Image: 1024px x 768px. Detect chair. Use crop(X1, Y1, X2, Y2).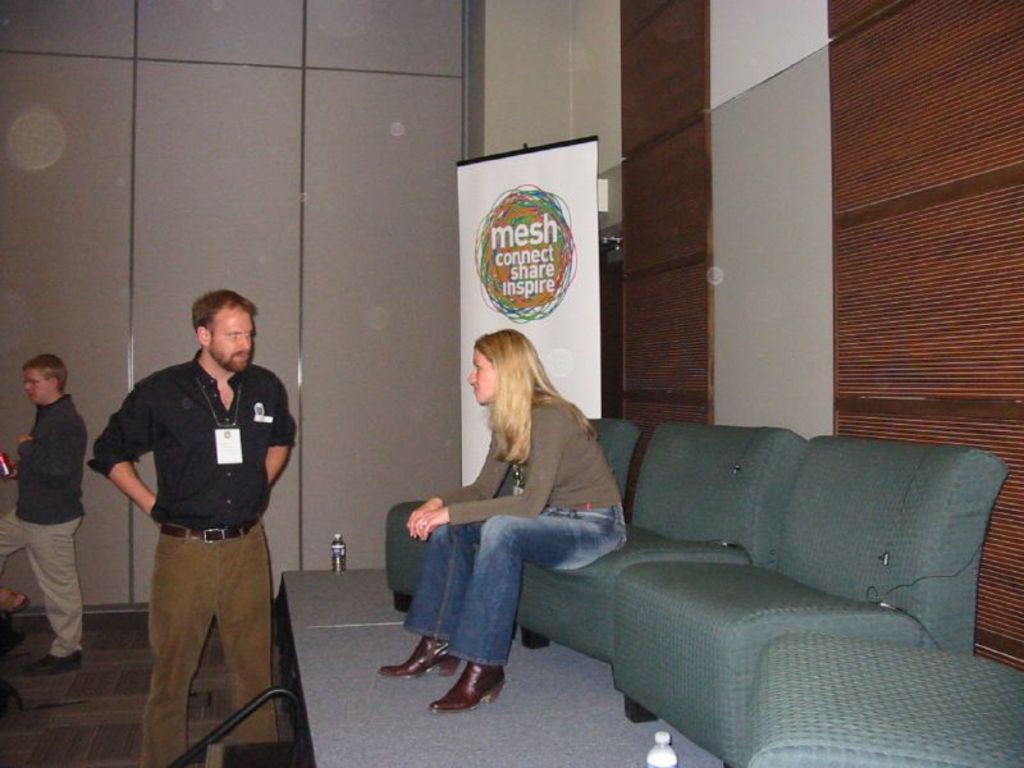
crop(604, 422, 1015, 767).
